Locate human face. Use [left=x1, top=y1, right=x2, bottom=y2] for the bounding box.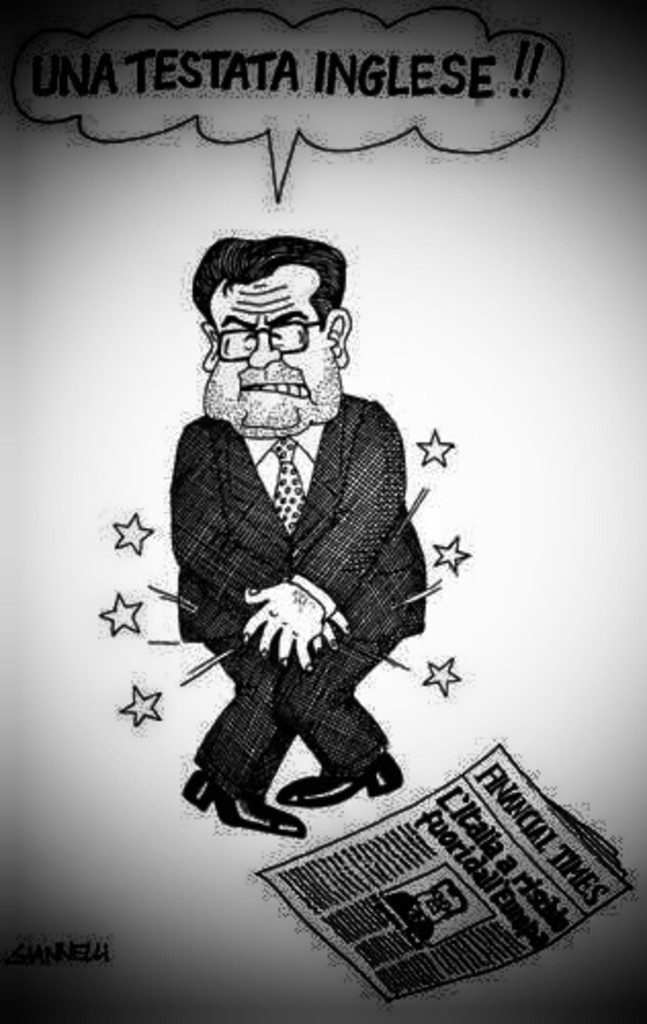
[left=199, top=231, right=356, bottom=428].
